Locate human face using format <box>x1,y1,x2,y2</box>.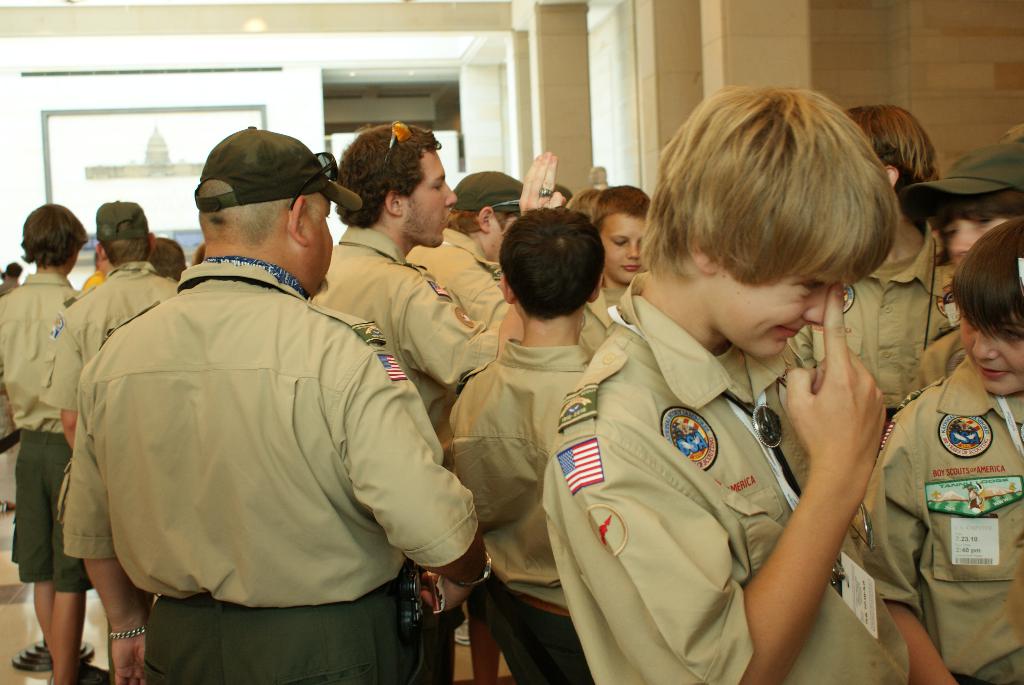
<box>961,308,1023,395</box>.
